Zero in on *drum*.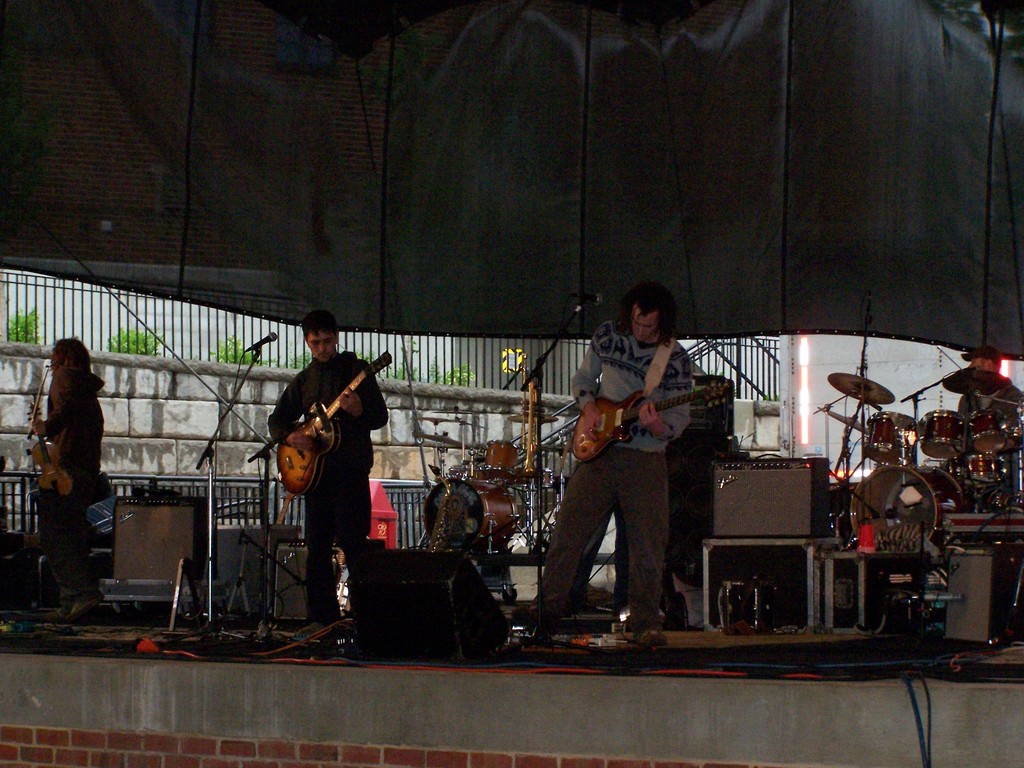
Zeroed in: 850,463,962,553.
